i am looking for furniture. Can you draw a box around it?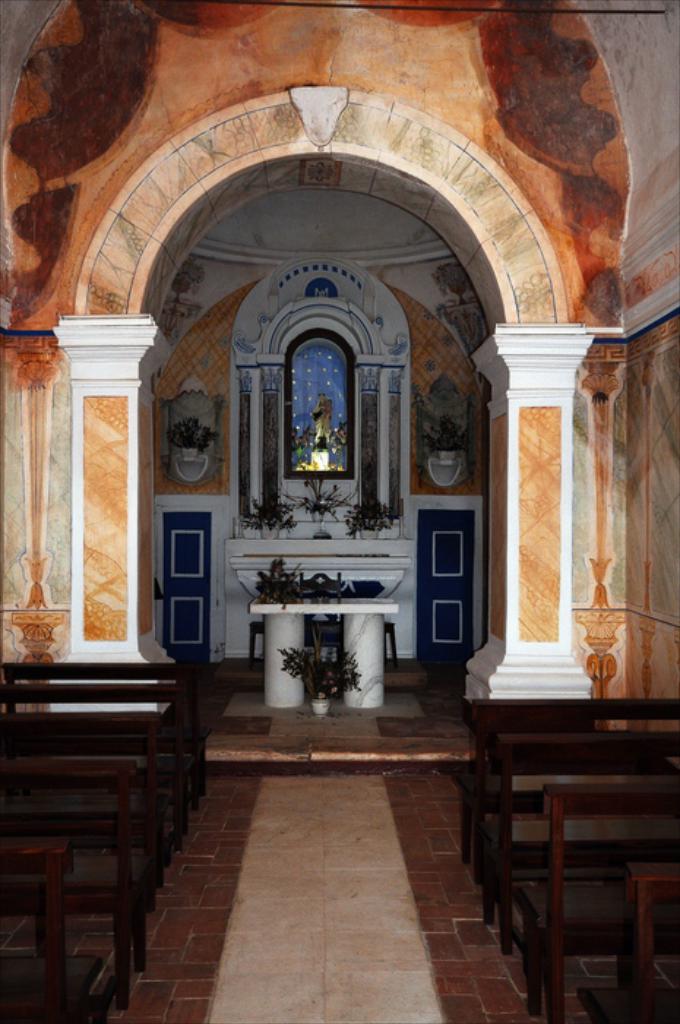
Sure, the bounding box is 440:699:679:1023.
